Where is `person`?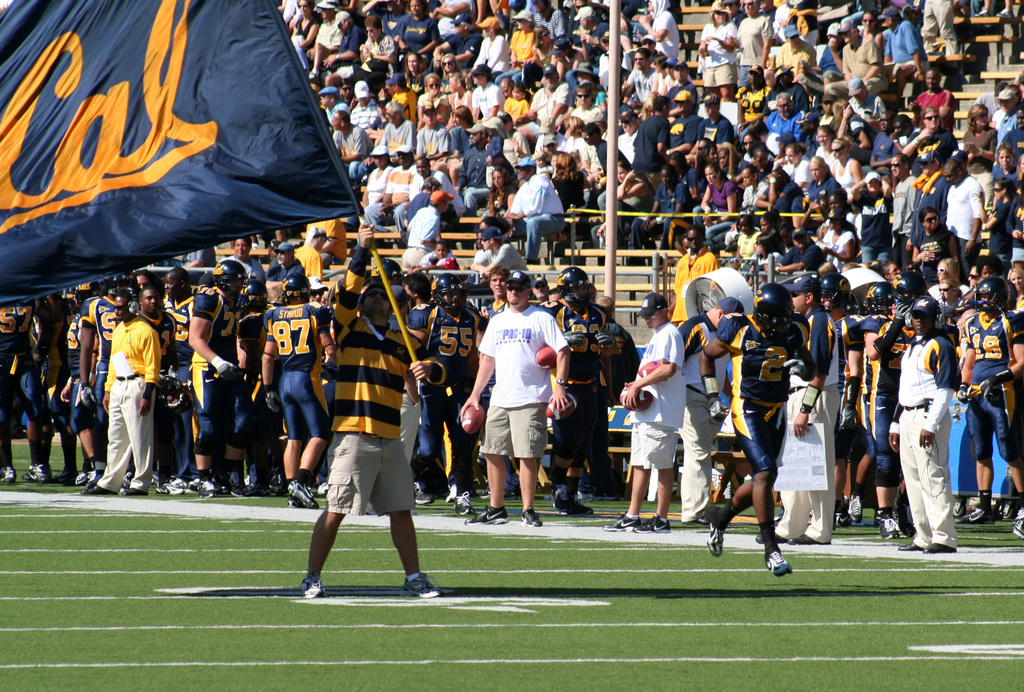
pyautogui.locateOnScreen(398, 187, 453, 271).
